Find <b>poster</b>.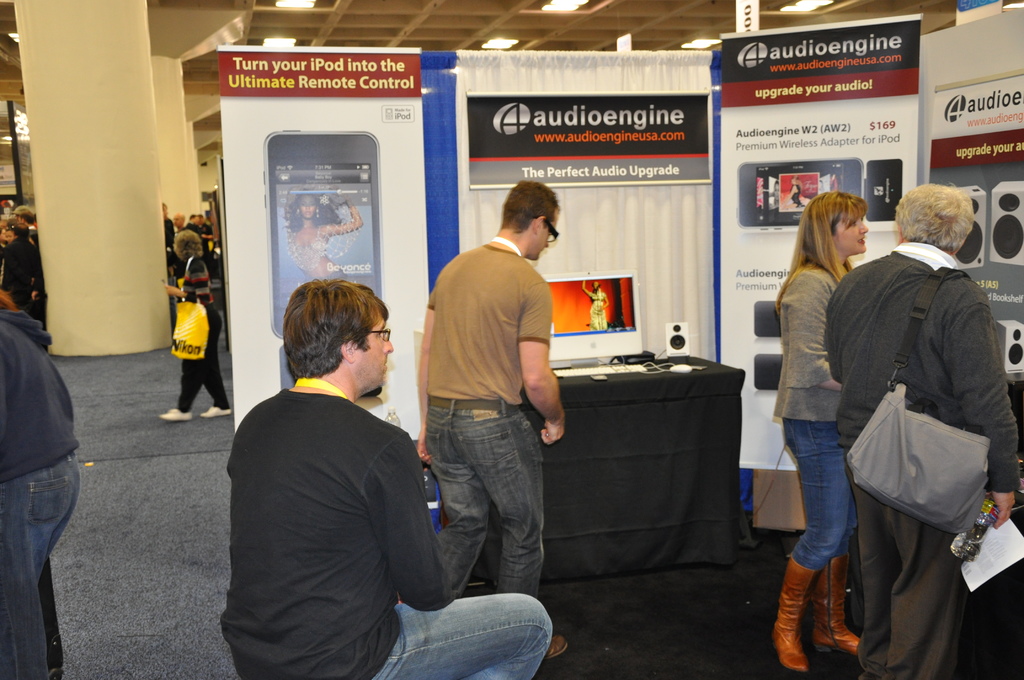
l=212, t=45, r=441, b=505.
